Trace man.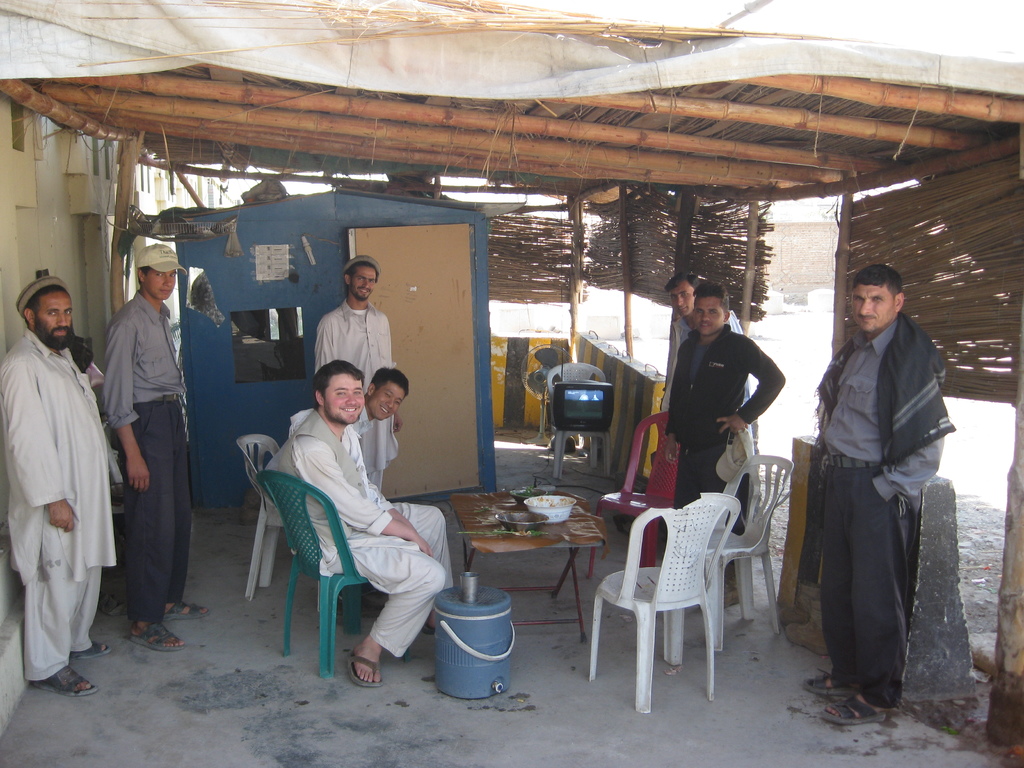
Traced to {"left": 0, "top": 275, "right": 118, "bottom": 697}.
